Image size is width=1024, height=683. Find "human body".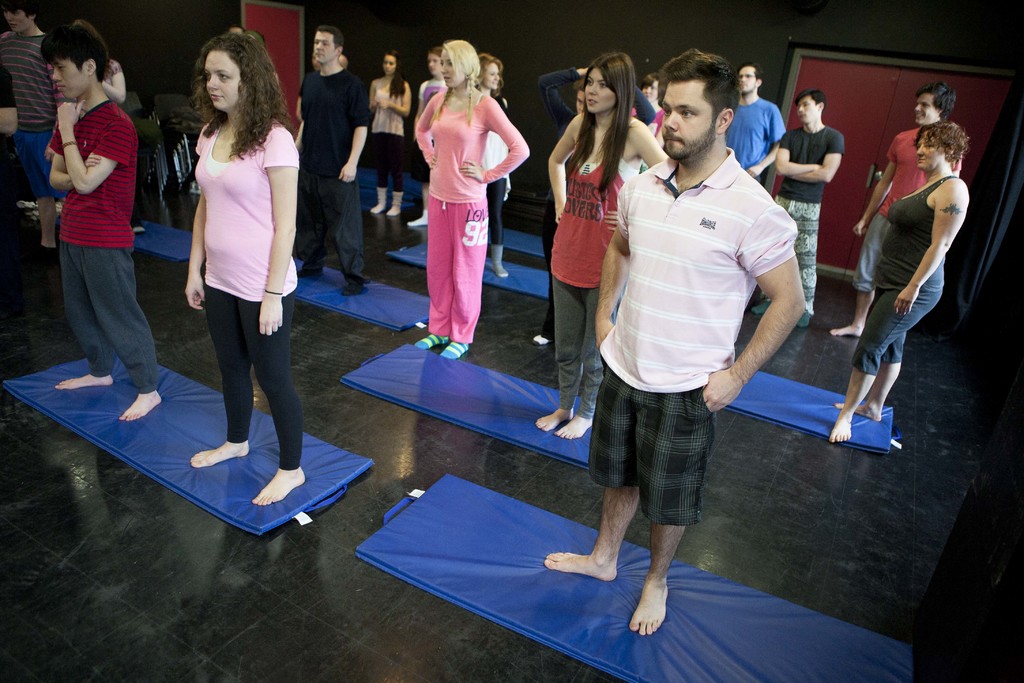
412/37/528/364.
